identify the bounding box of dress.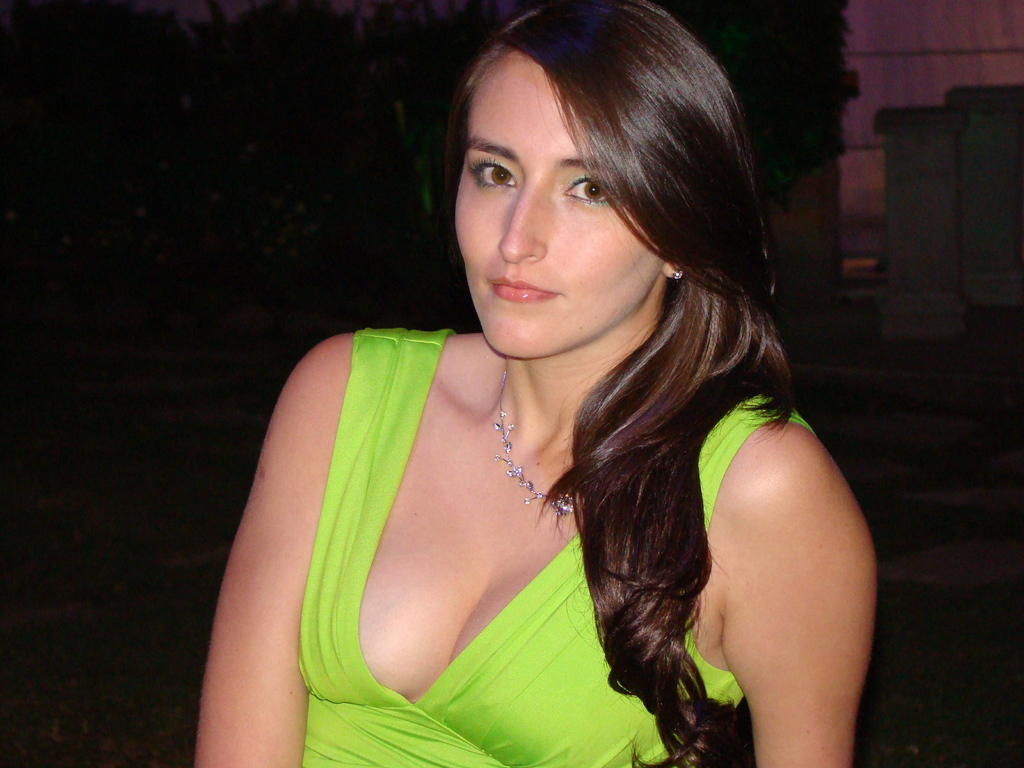
bbox=(296, 331, 820, 767).
